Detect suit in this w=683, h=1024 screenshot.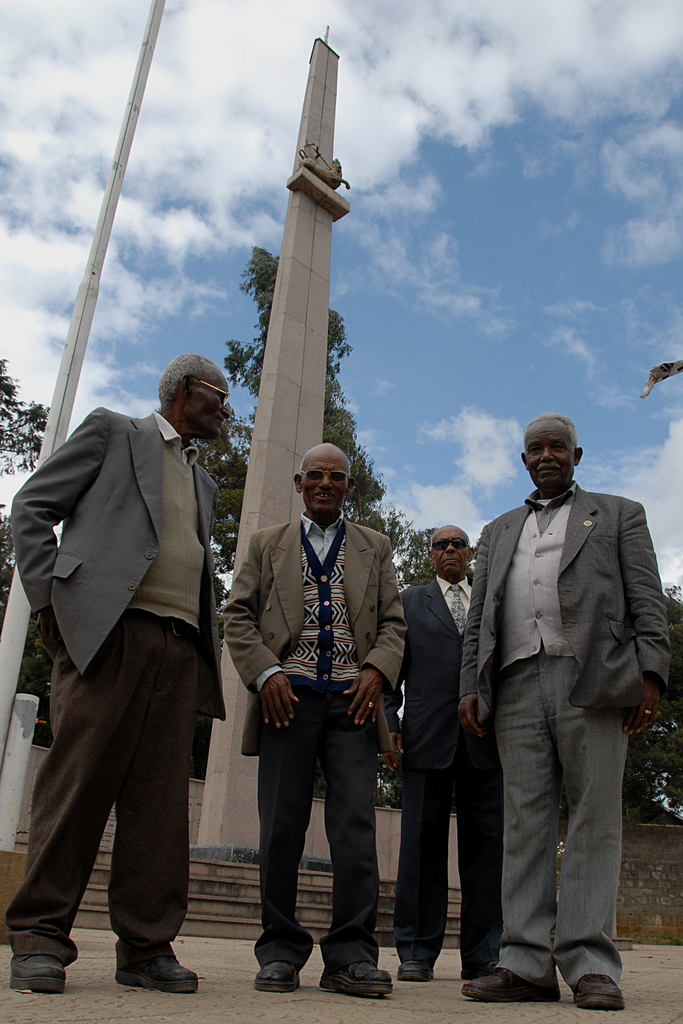
Detection: rect(217, 513, 409, 968).
